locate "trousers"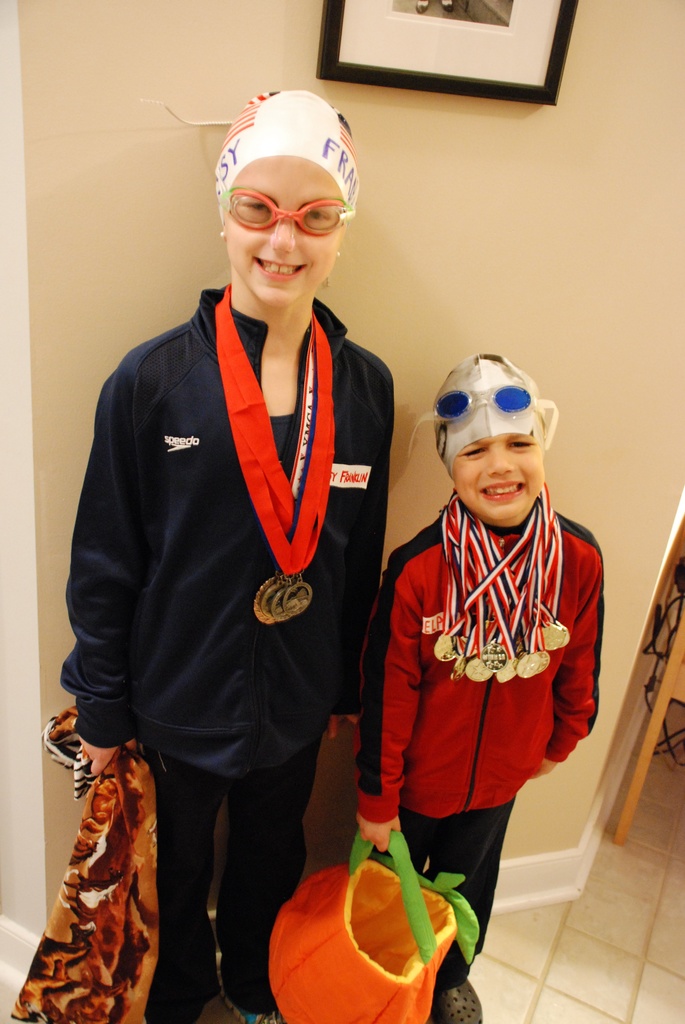
l=387, t=803, r=516, b=988
